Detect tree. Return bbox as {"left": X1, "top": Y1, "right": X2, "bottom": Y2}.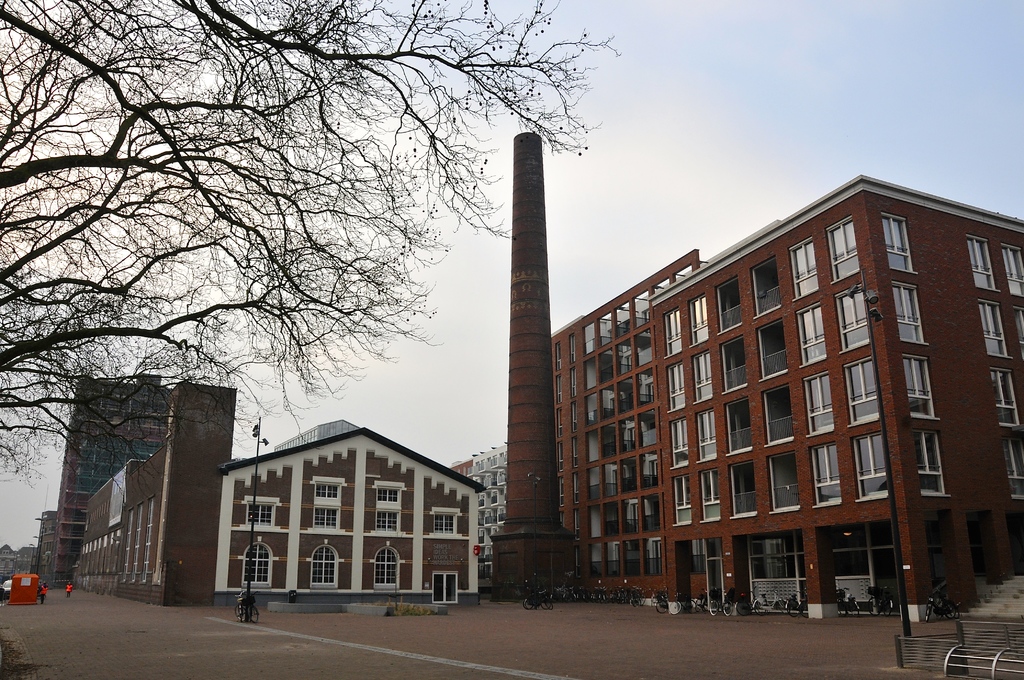
{"left": 1, "top": 0, "right": 624, "bottom": 516}.
